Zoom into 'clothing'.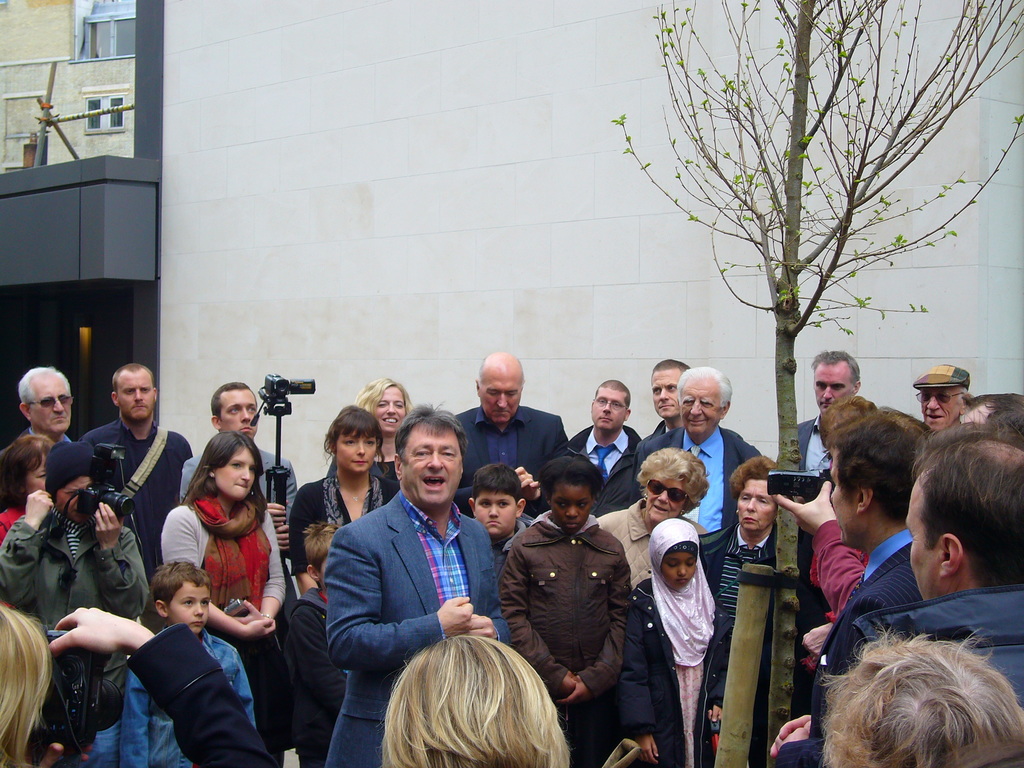
Zoom target: [left=781, top=412, right=831, bottom=492].
